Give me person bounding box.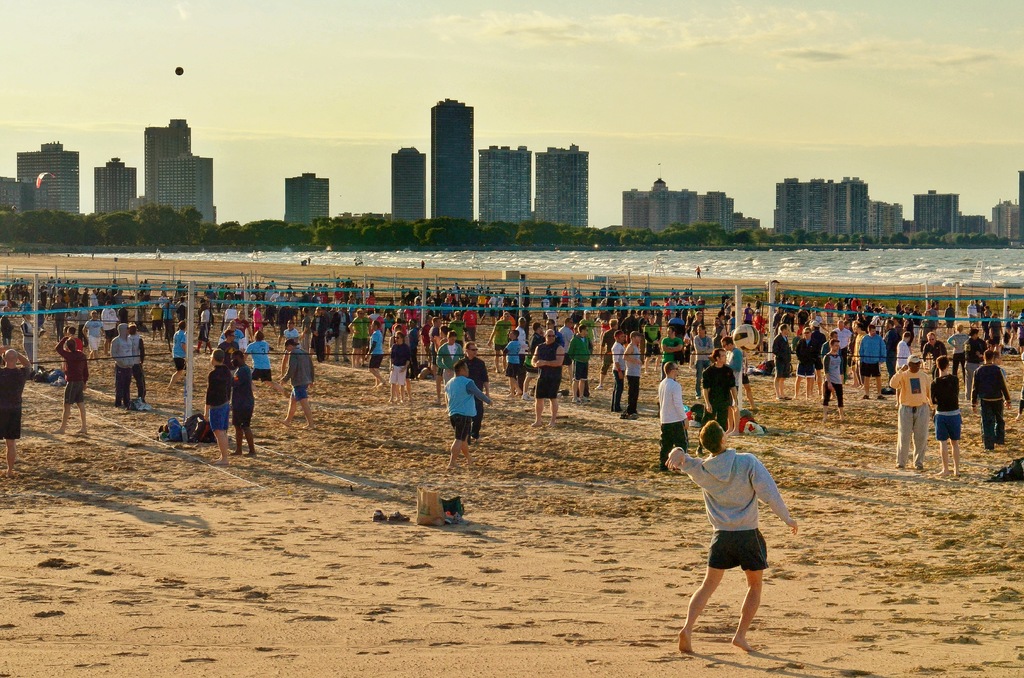
box(769, 327, 790, 403).
